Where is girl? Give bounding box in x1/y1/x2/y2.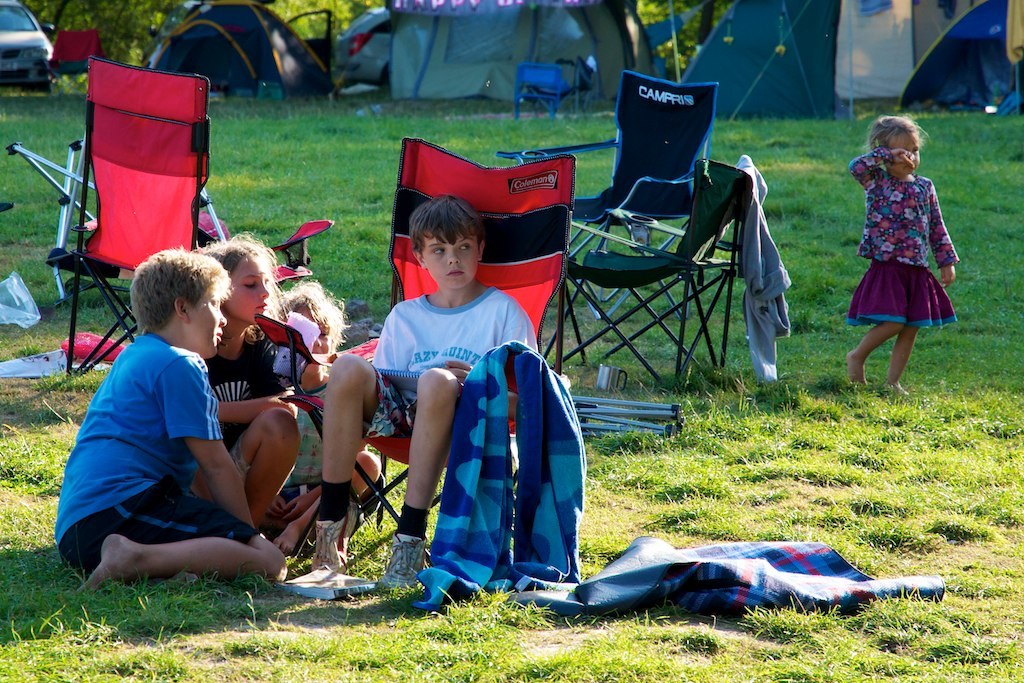
847/115/960/396.
